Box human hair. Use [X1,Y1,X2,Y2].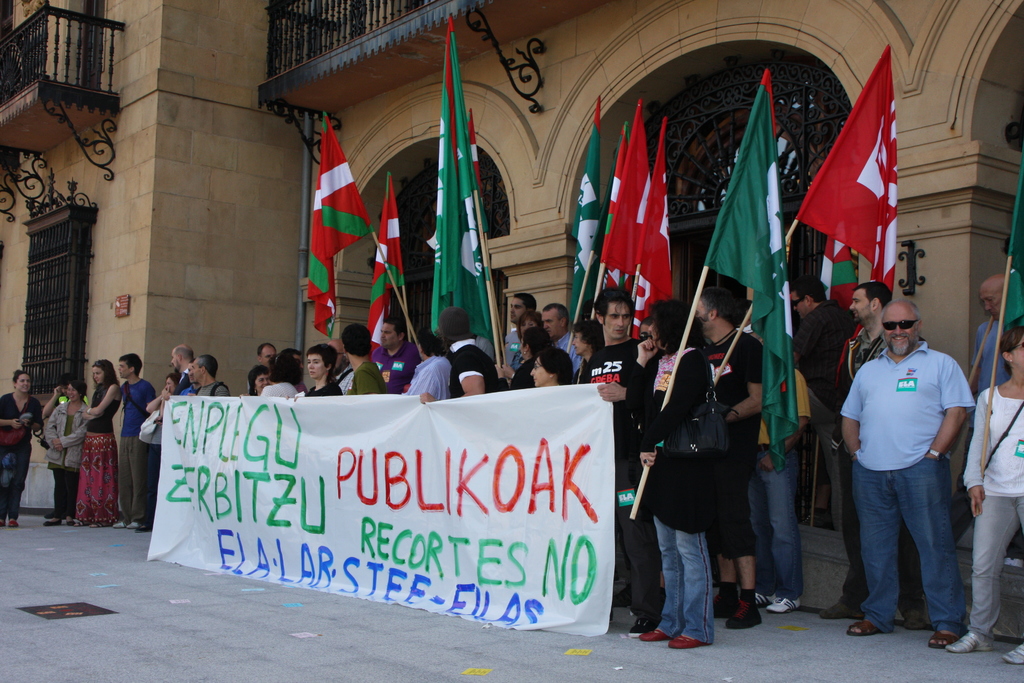
[520,329,554,361].
